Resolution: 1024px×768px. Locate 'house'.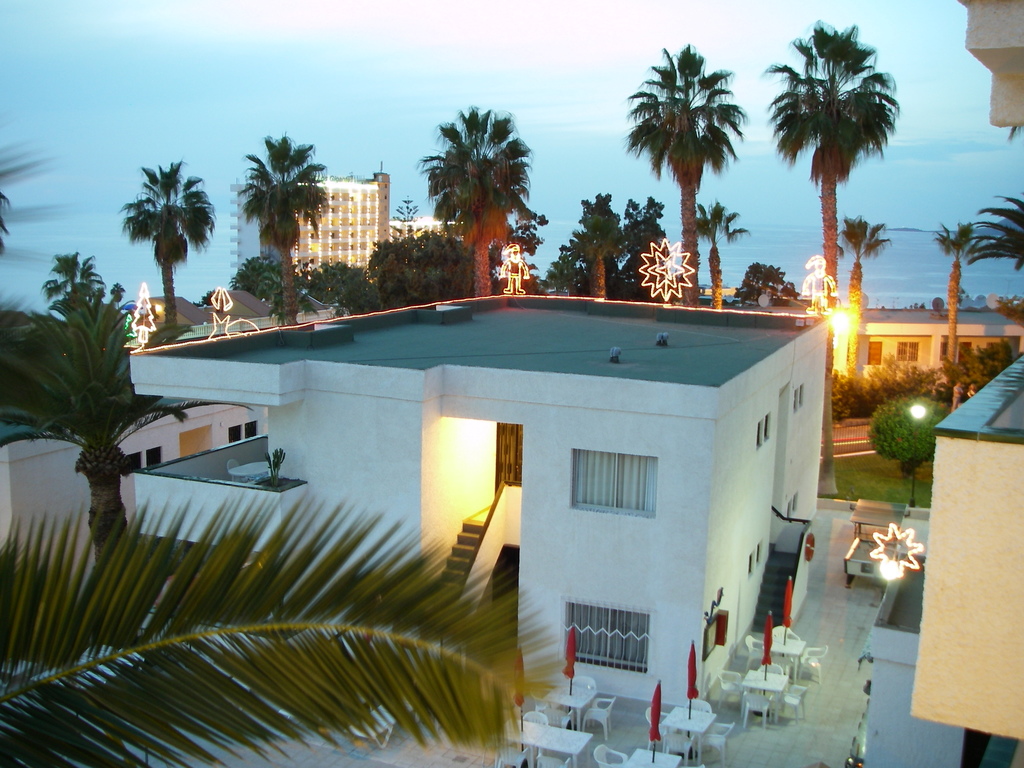
l=903, t=0, r=1023, b=767.
